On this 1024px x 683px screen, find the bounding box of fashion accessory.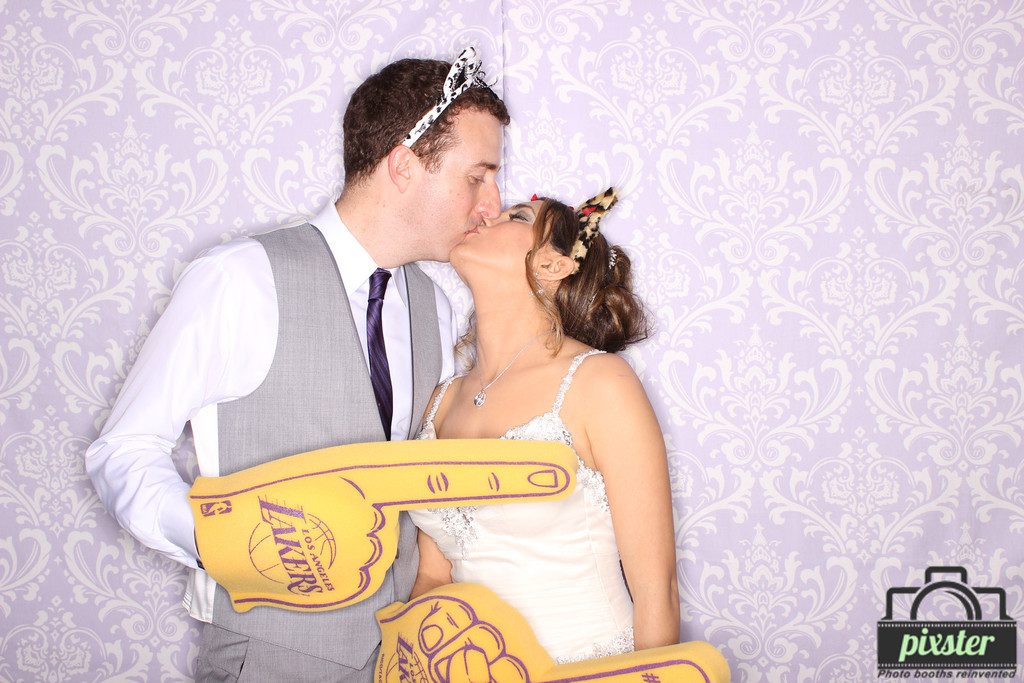
Bounding box: x1=608 y1=251 x2=621 y2=269.
